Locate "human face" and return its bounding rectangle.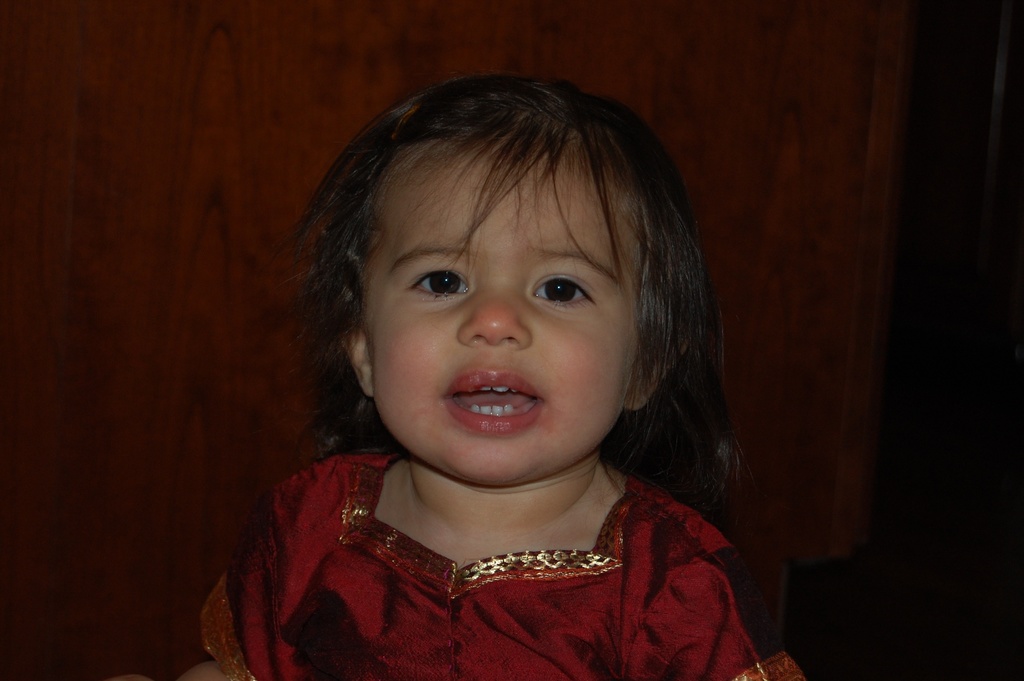
x1=362 y1=144 x2=640 y2=487.
